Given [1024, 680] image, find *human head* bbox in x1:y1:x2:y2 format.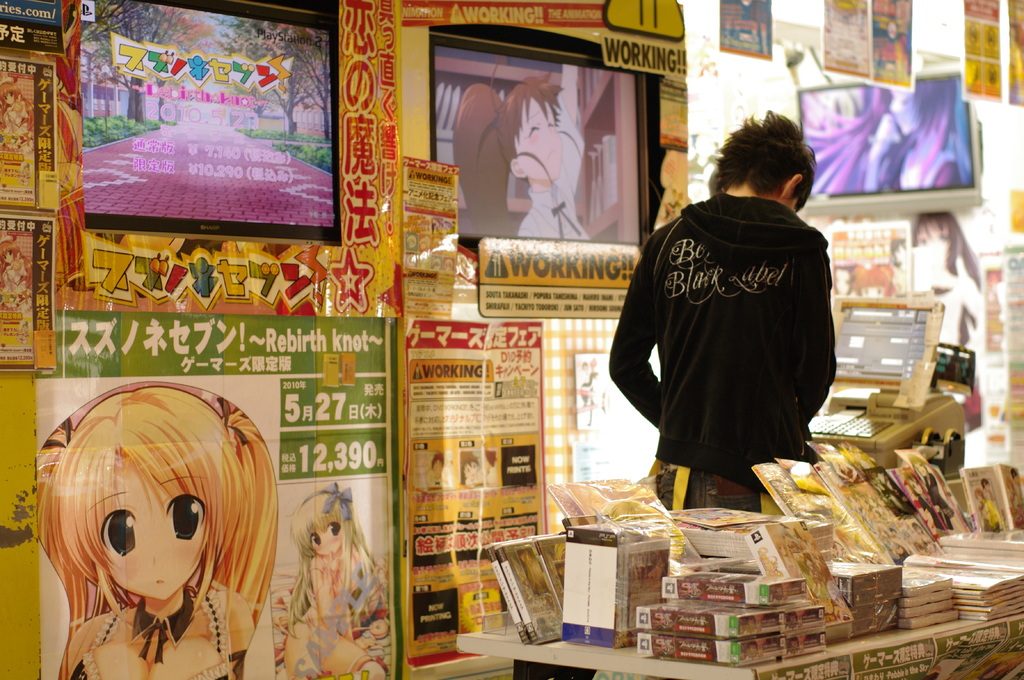
454:71:562:192.
